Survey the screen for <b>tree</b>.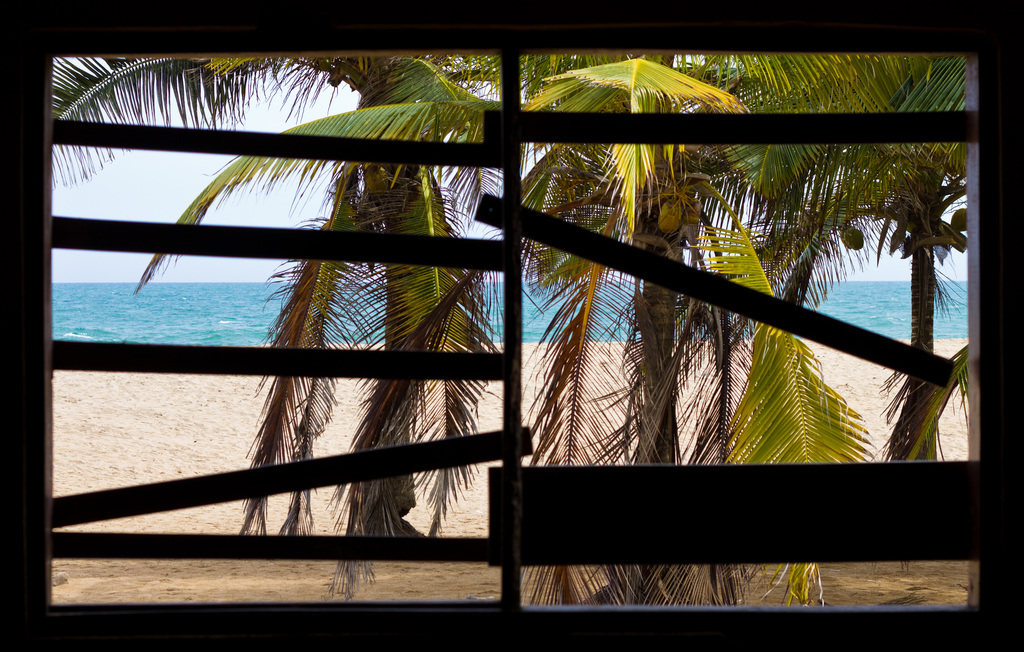
Survey found: 678, 53, 967, 460.
